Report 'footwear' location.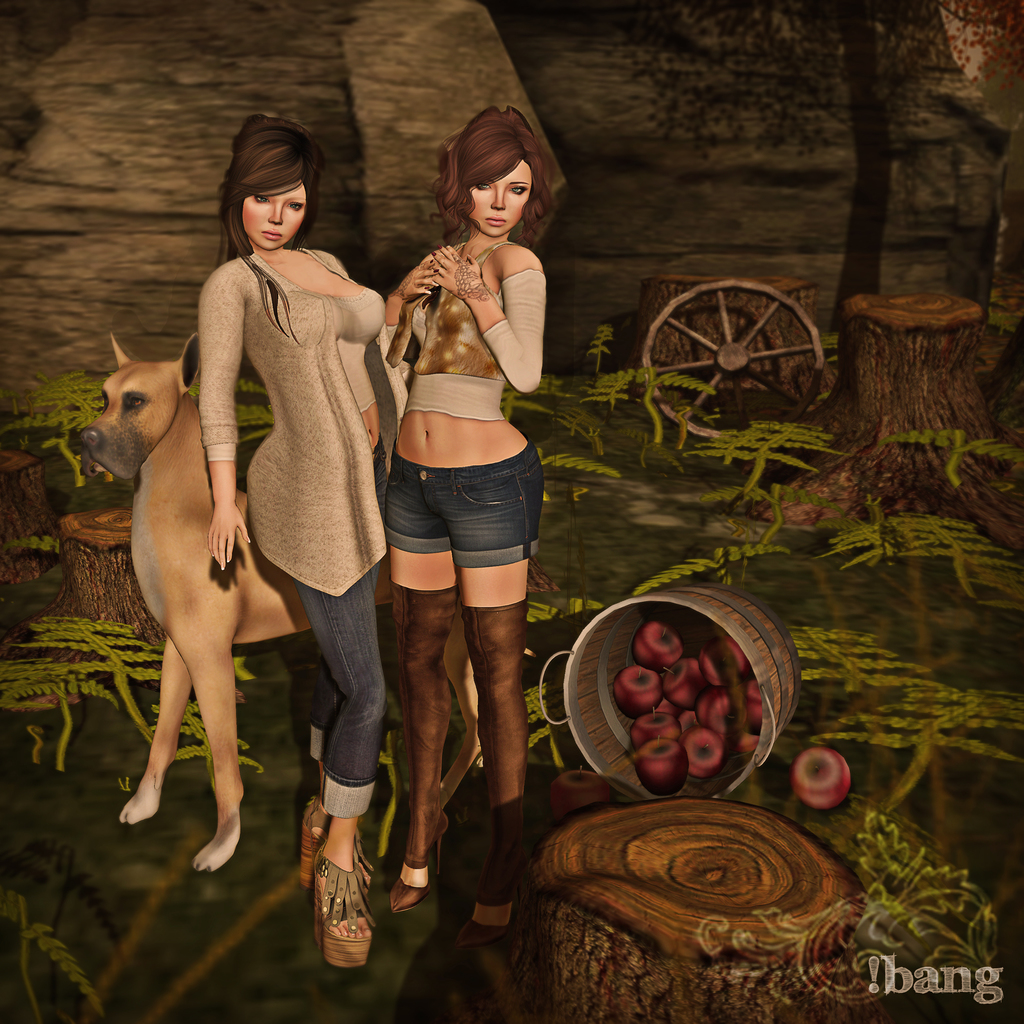
Report: [288,792,393,918].
